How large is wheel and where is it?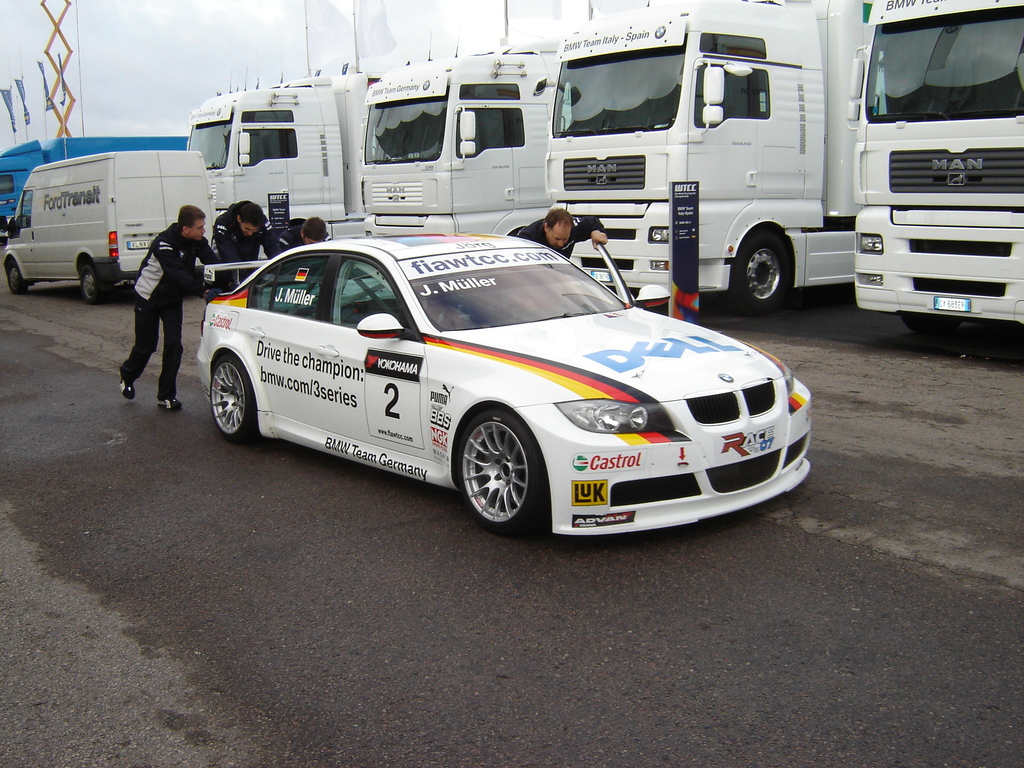
Bounding box: (left=719, top=225, right=790, bottom=315).
